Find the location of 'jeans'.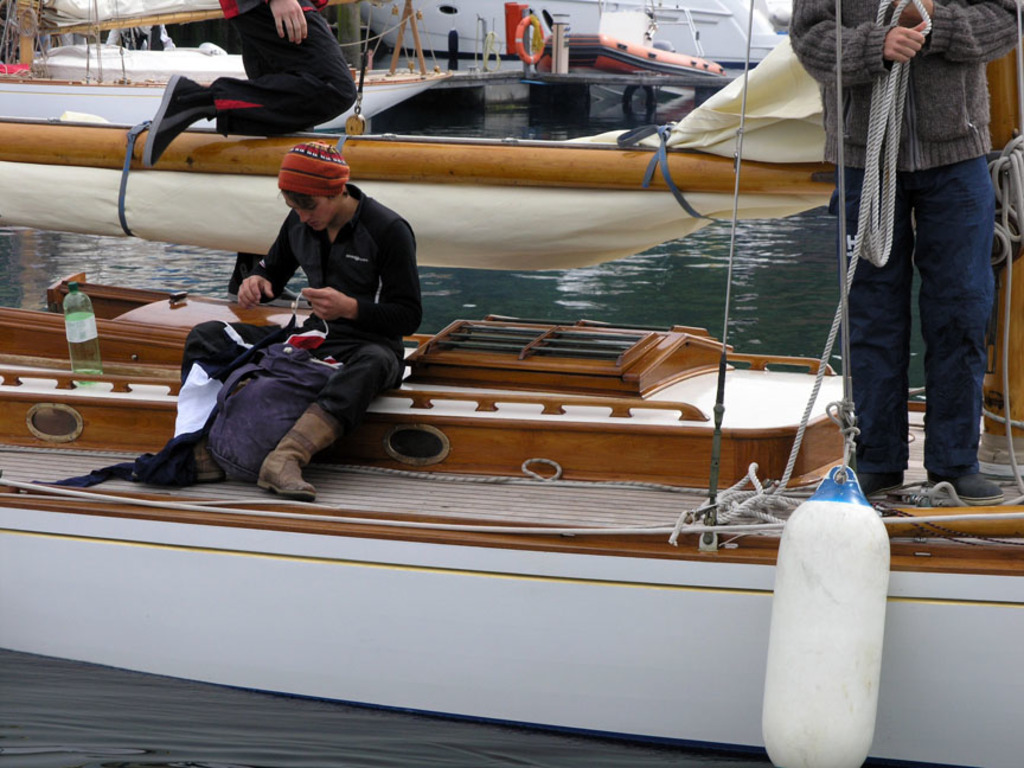
Location: [x1=183, y1=320, x2=404, y2=423].
